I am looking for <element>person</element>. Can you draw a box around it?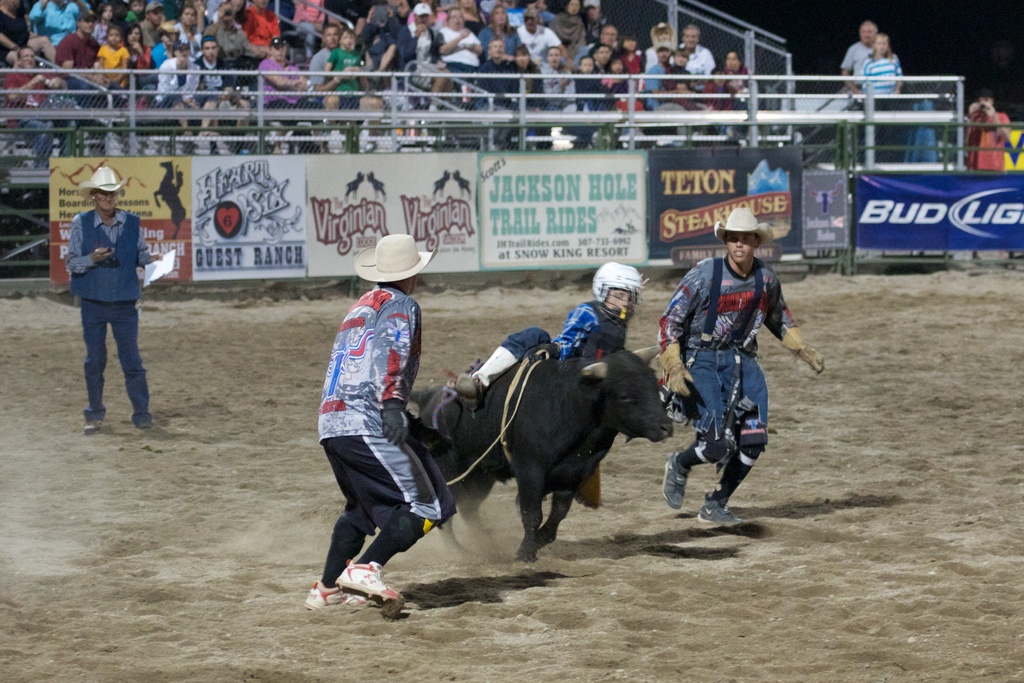
Sure, the bounding box is 835:21:879:92.
